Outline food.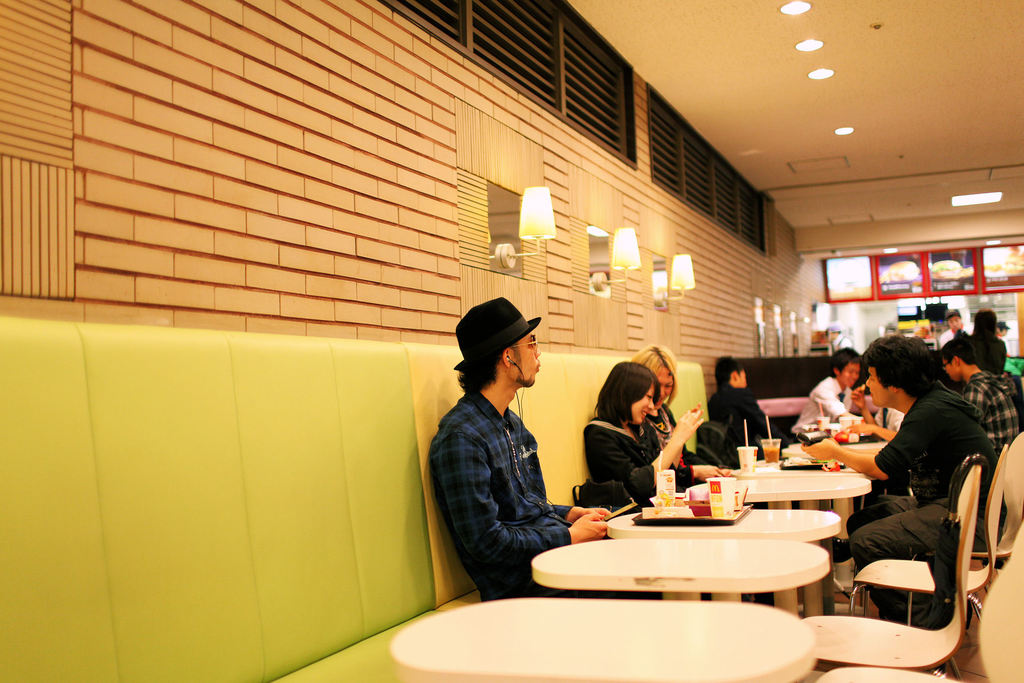
Outline: BBox(986, 245, 1023, 276).
